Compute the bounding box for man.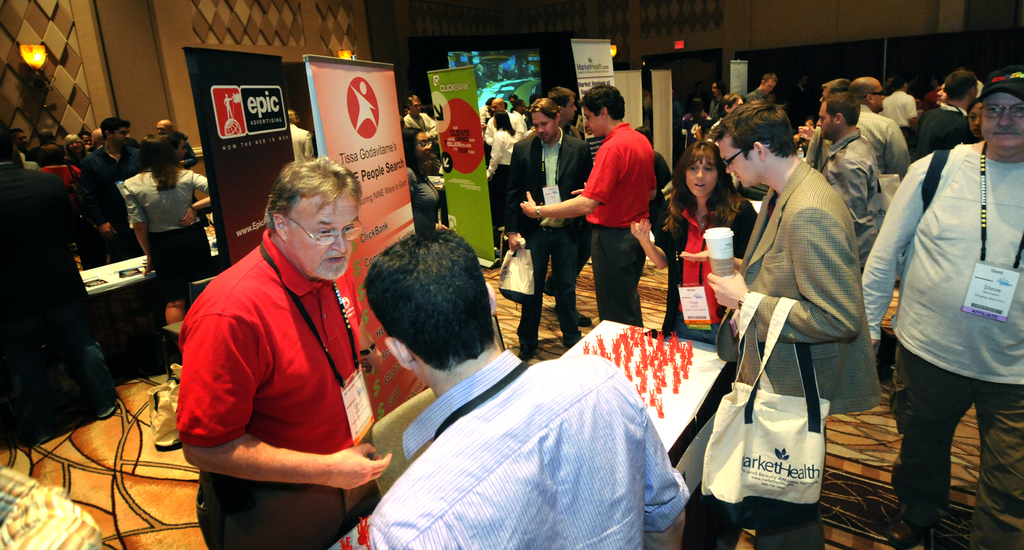
detection(177, 158, 391, 549).
